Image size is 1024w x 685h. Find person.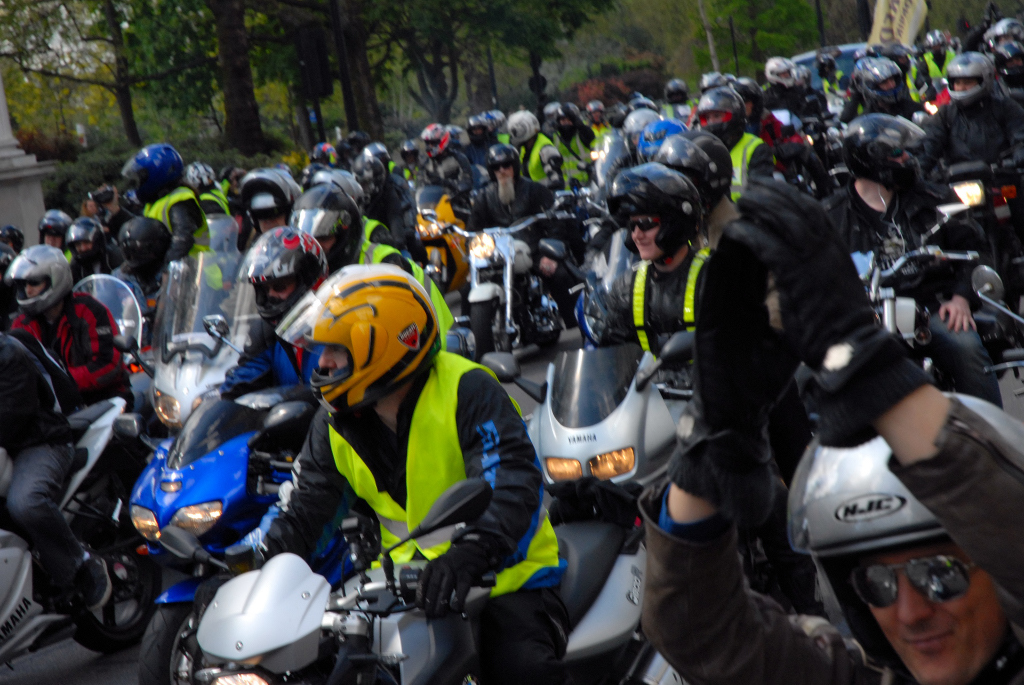
select_region(96, 216, 185, 343).
